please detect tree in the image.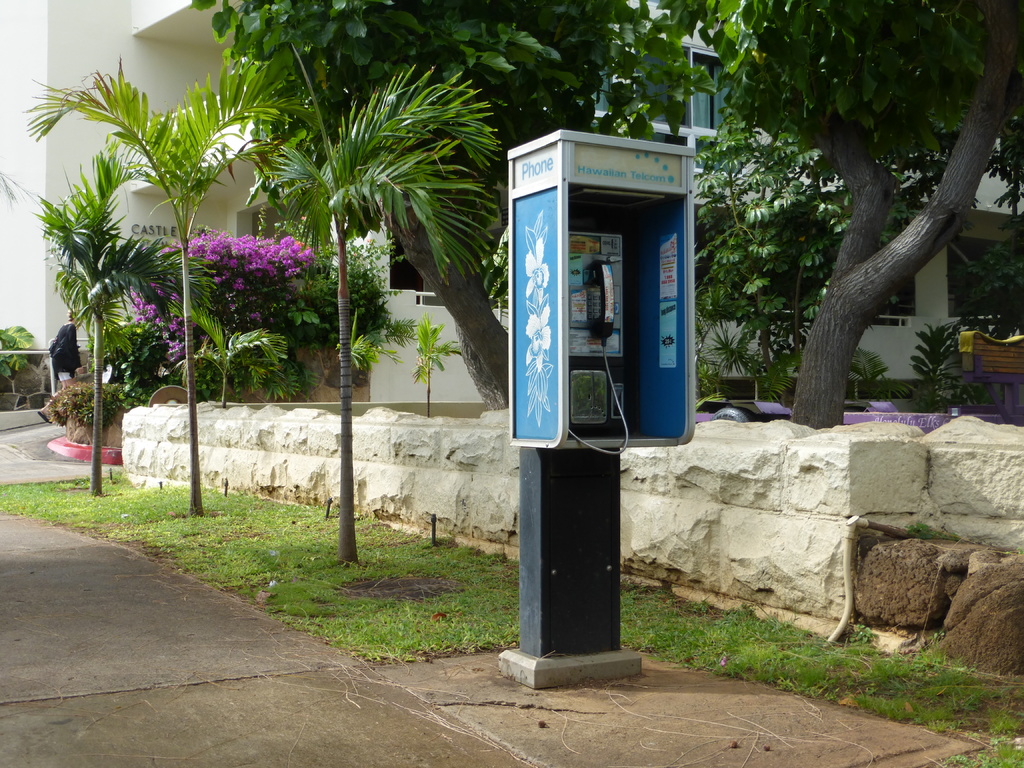
(335,303,401,410).
